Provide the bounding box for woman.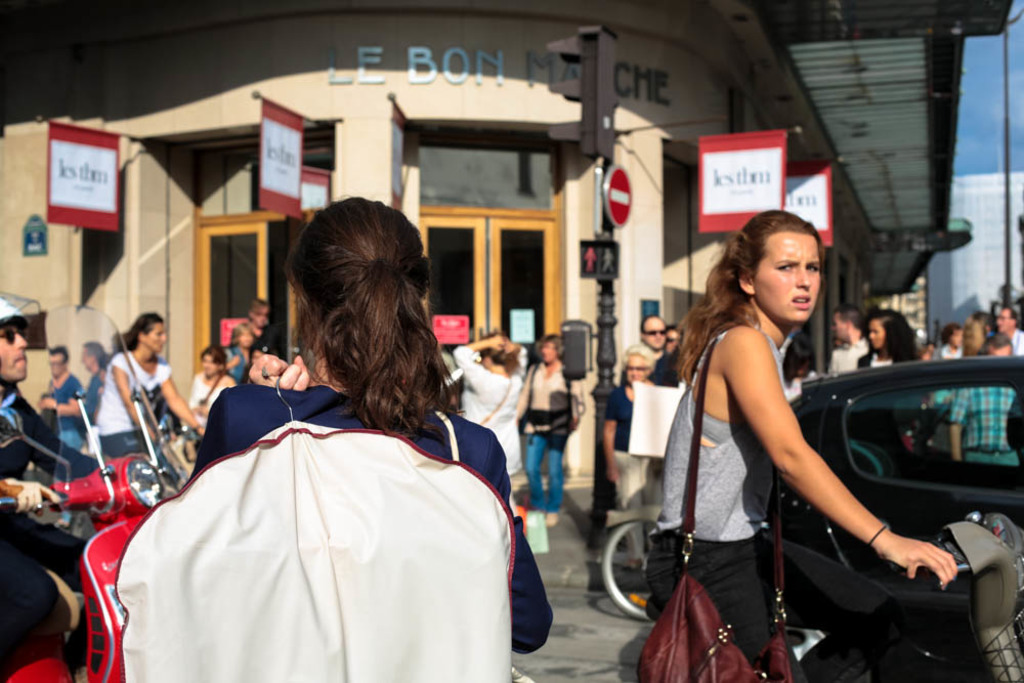
131,208,514,678.
